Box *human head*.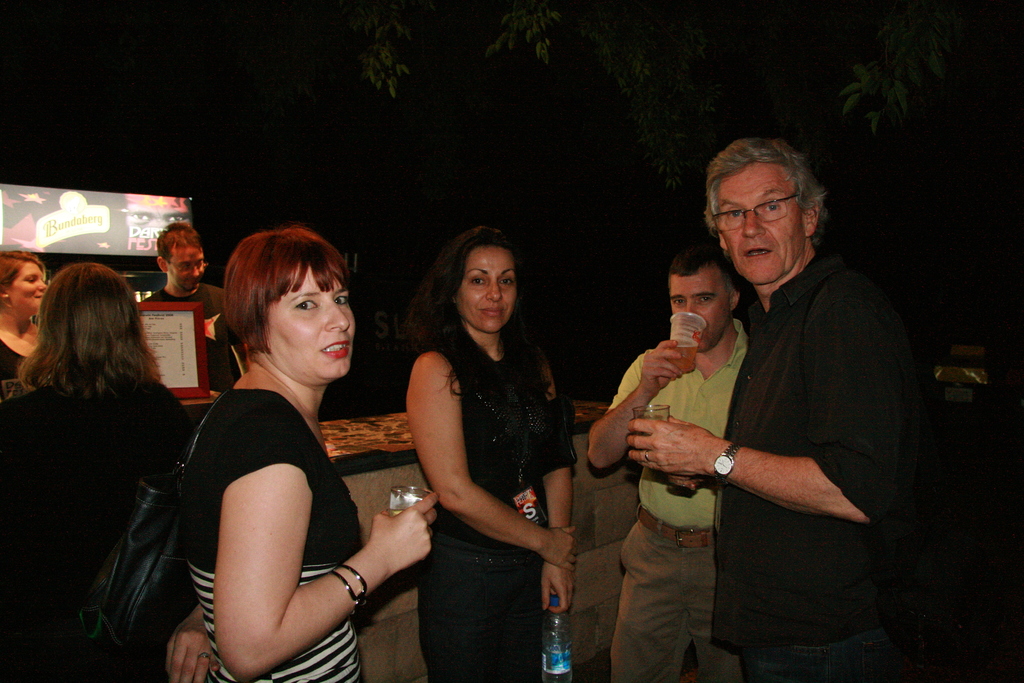
[left=33, top=264, right=155, bottom=383].
